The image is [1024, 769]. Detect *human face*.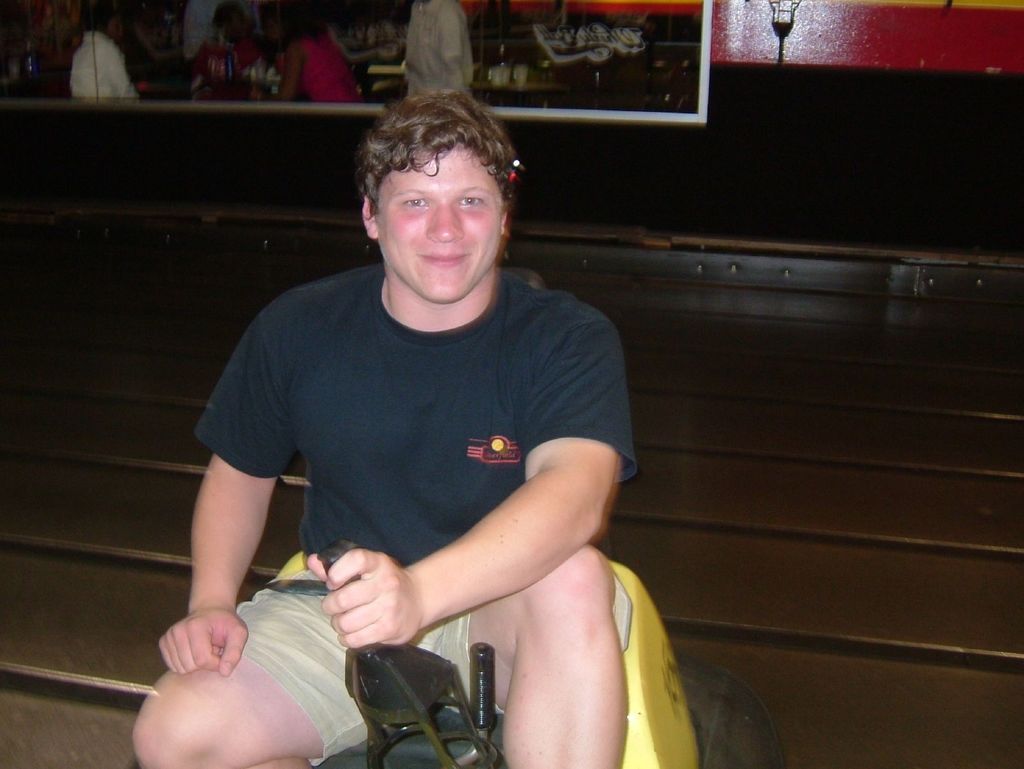
Detection: [381, 148, 501, 306].
